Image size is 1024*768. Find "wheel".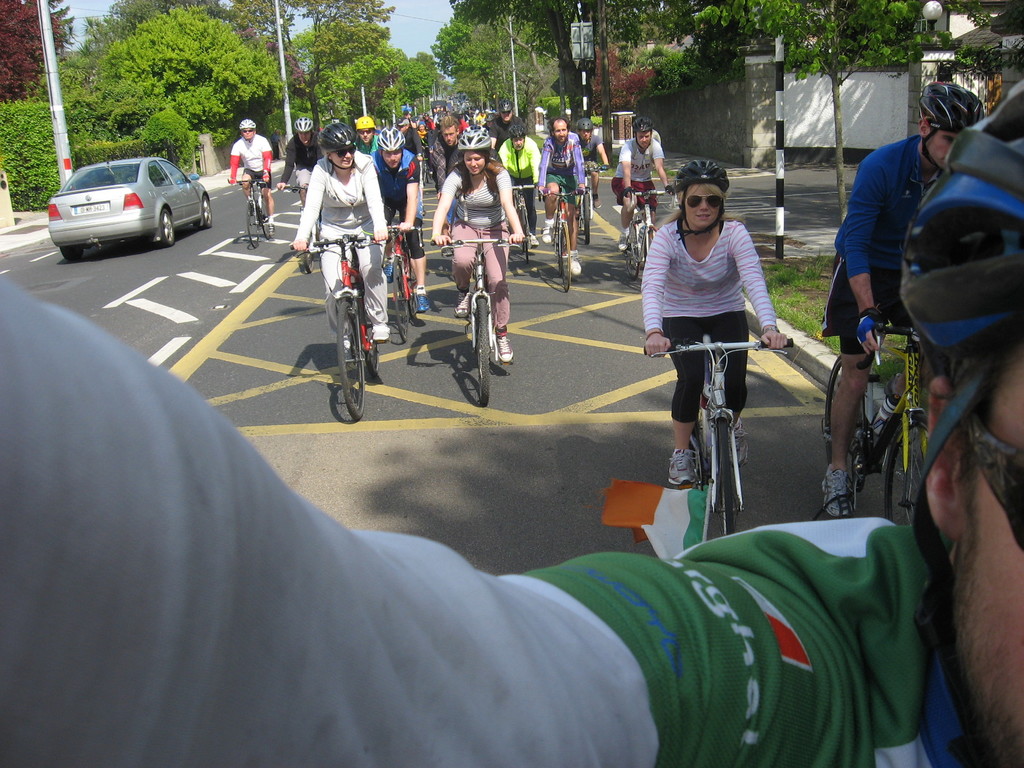
detection(392, 258, 411, 340).
